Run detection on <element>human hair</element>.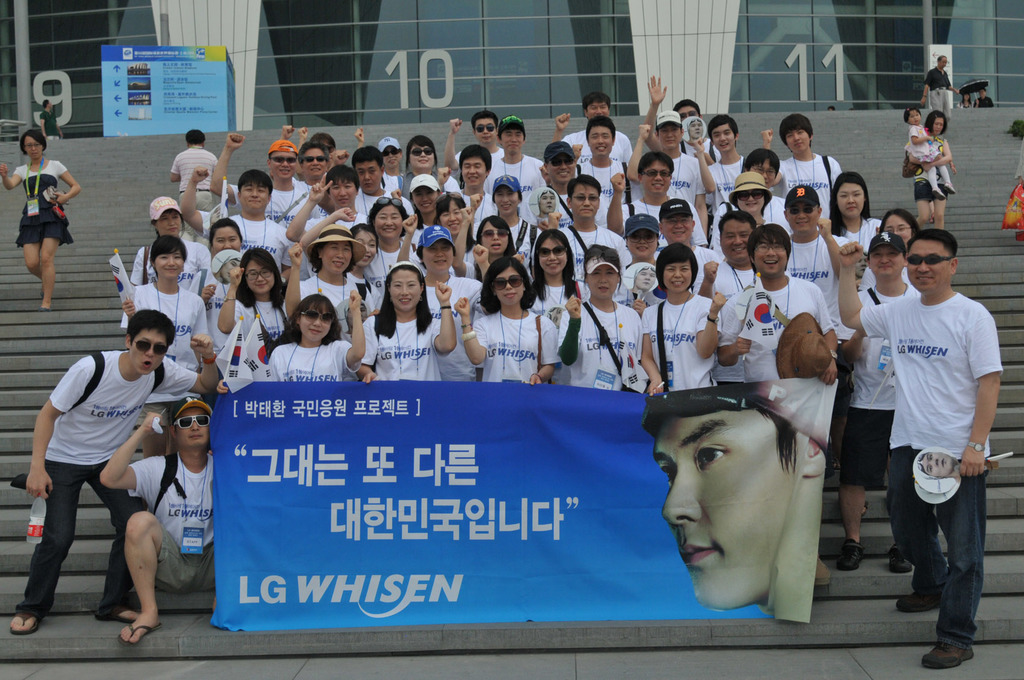
Result: bbox=(276, 286, 340, 356).
